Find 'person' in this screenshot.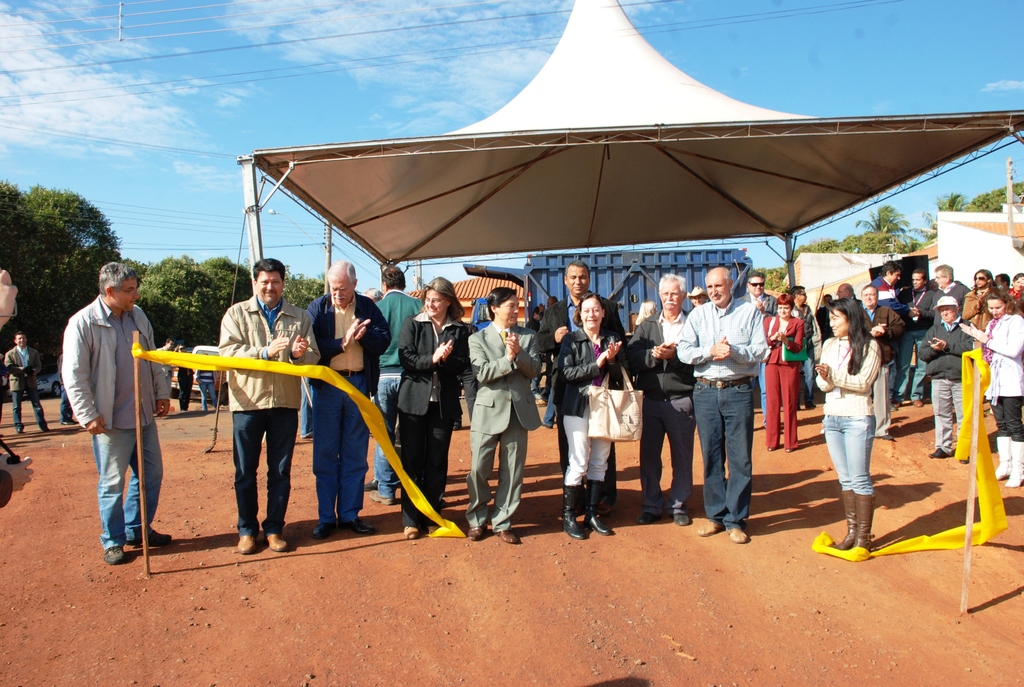
The bounding box for 'person' is rect(867, 264, 911, 414).
